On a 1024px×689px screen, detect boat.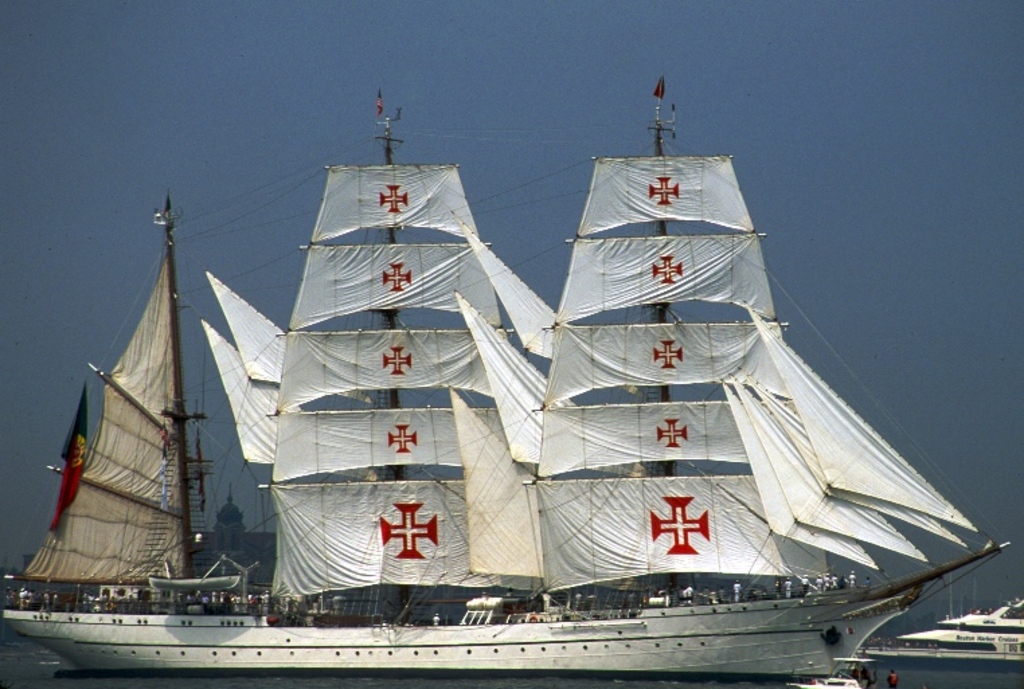
detection(59, 89, 1017, 688).
